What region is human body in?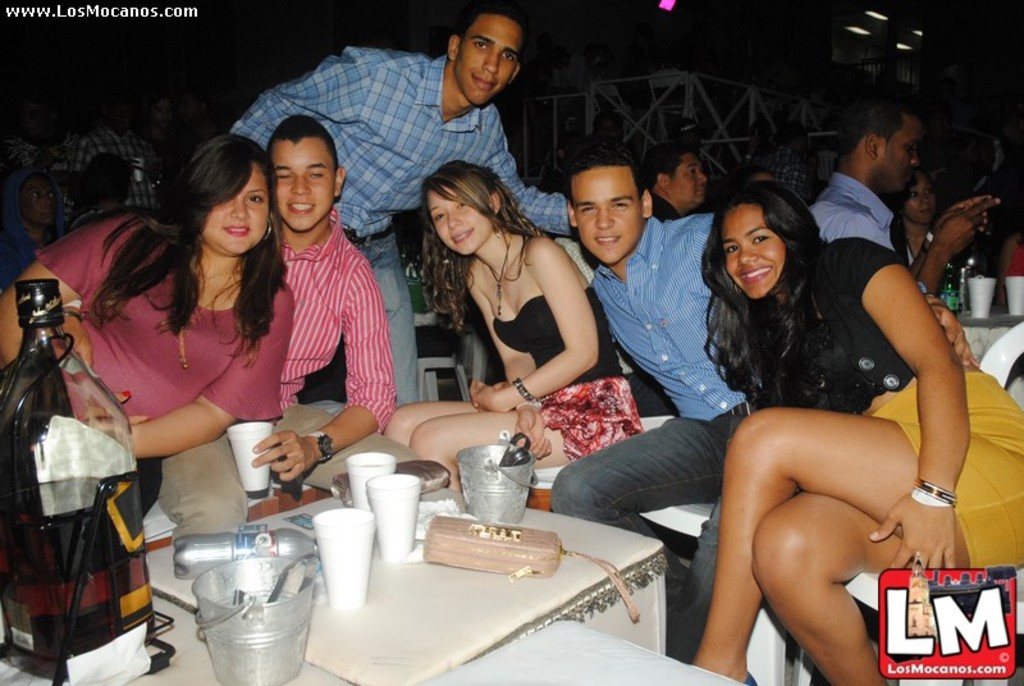
rect(46, 148, 296, 612).
